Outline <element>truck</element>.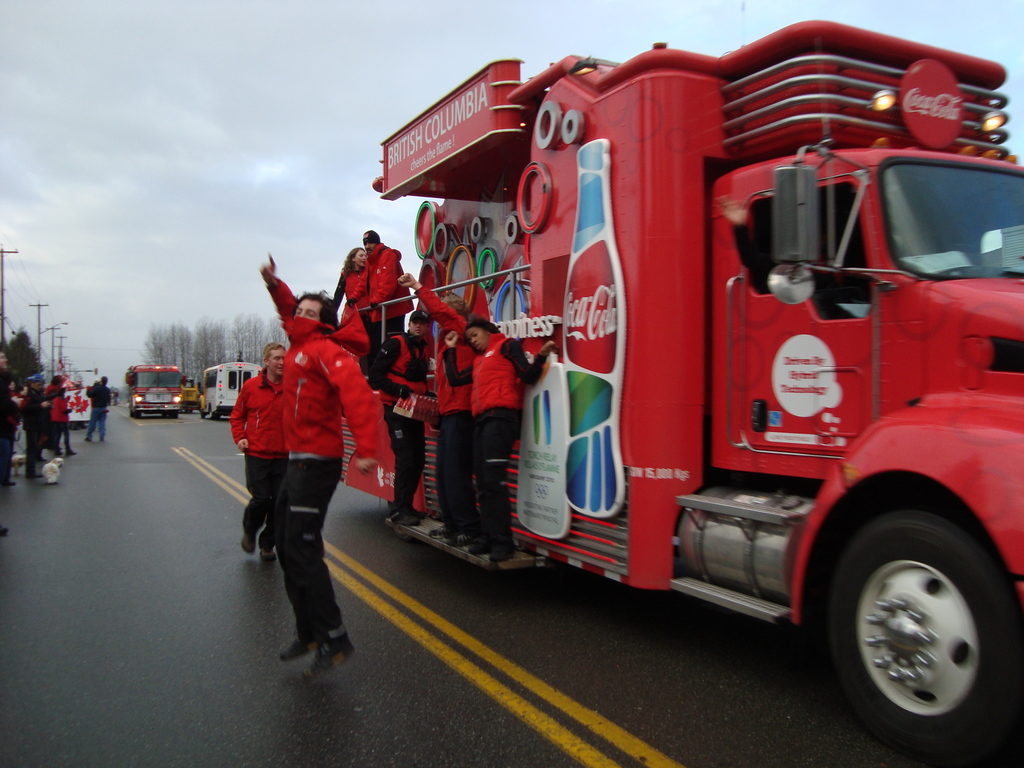
Outline: box=[122, 366, 184, 417].
